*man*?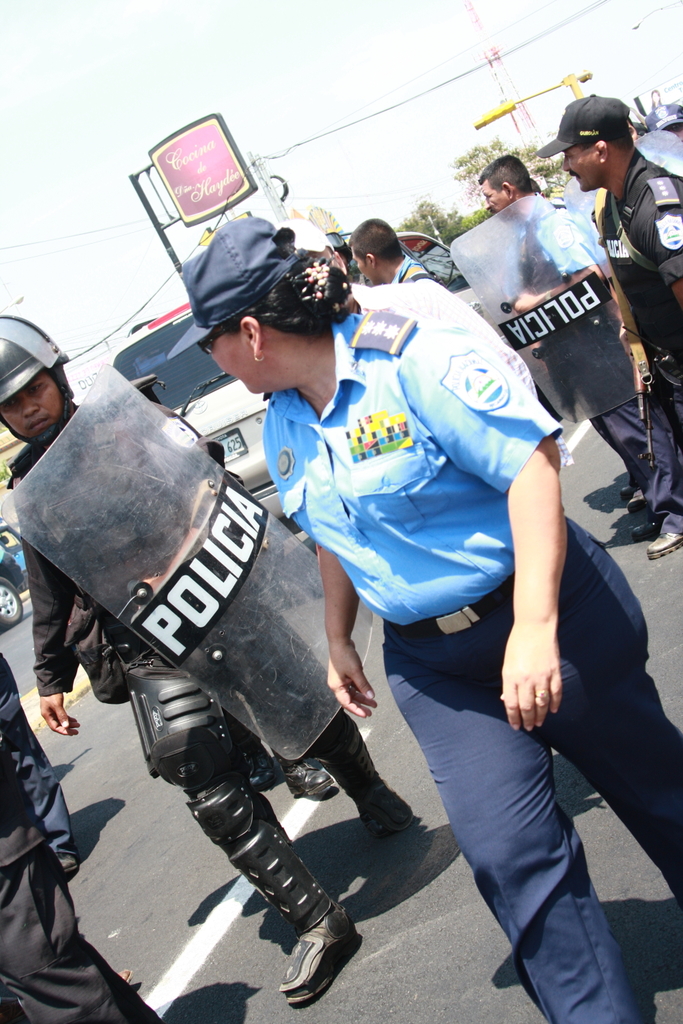
(350, 216, 438, 287)
